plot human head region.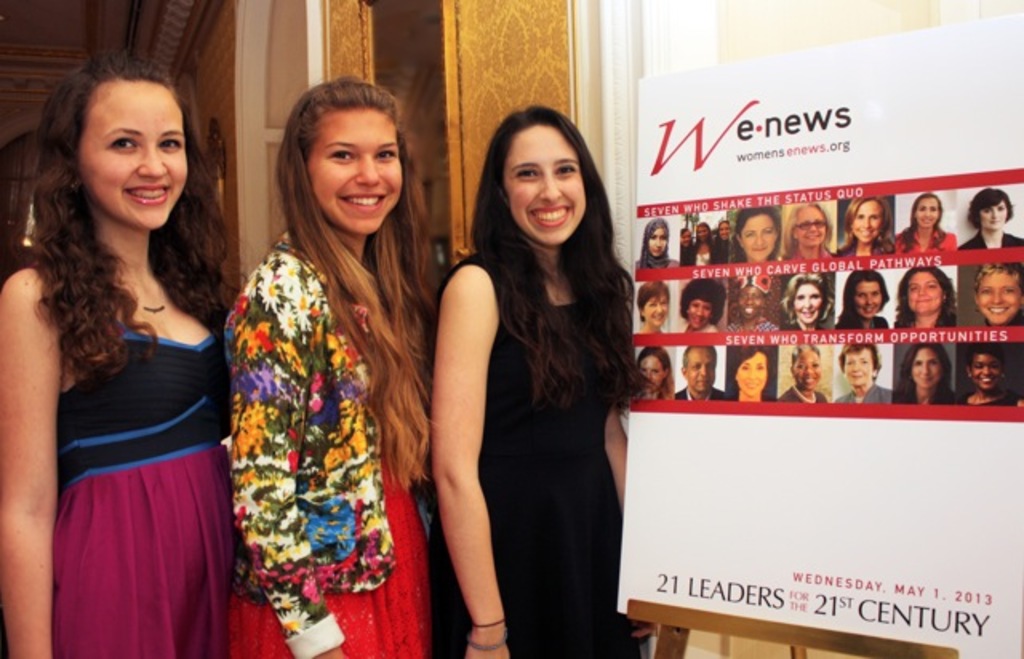
Plotted at [left=638, top=345, right=670, bottom=393].
